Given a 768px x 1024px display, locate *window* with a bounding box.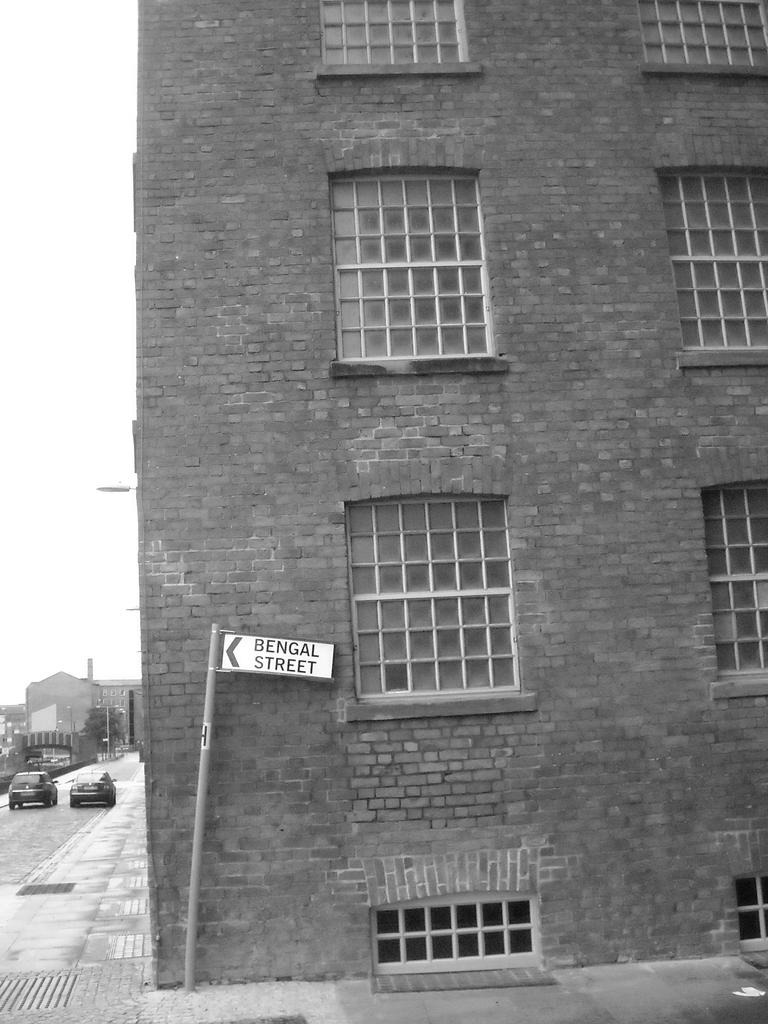
Located: pyautogui.locateOnScreen(731, 876, 767, 957).
